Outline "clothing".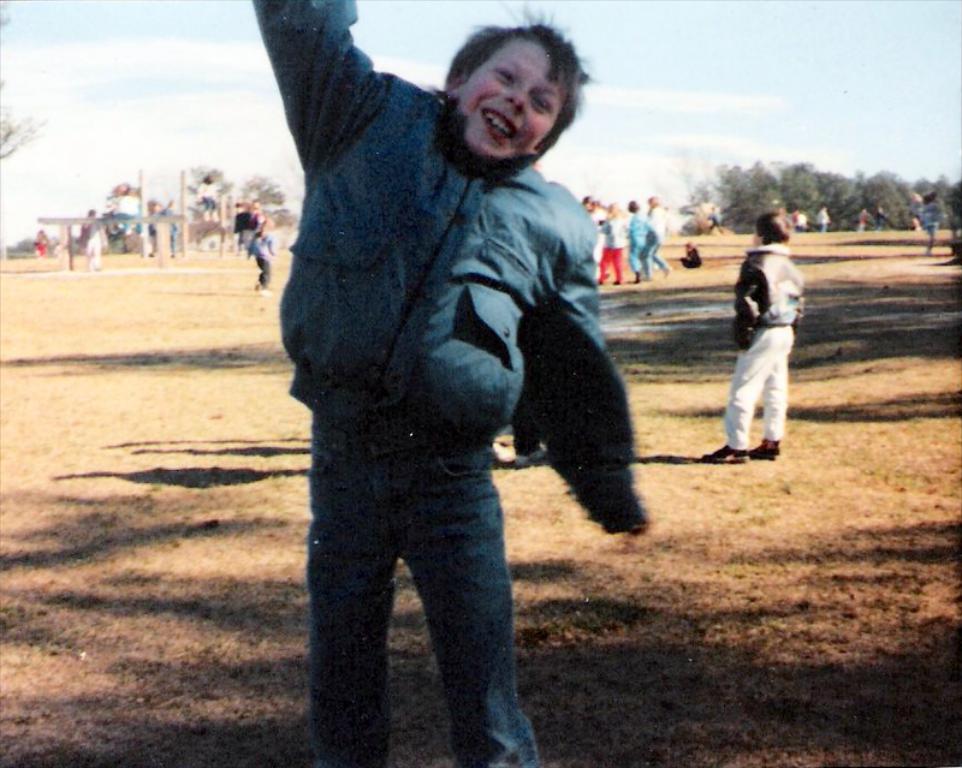
Outline: bbox(789, 207, 809, 233).
